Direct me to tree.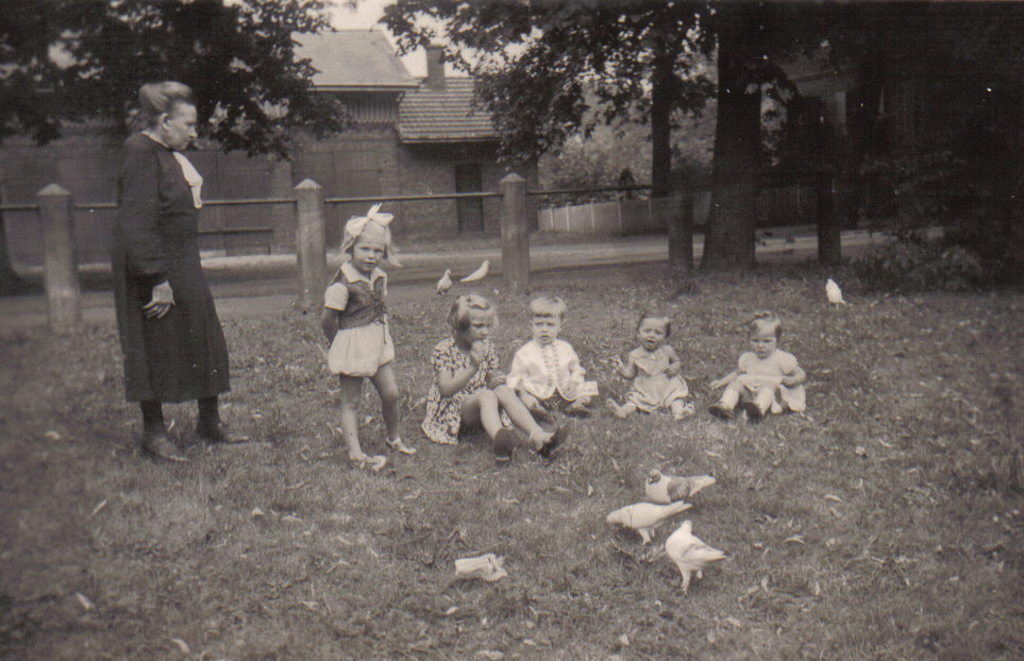
Direction: 701 0 758 268.
